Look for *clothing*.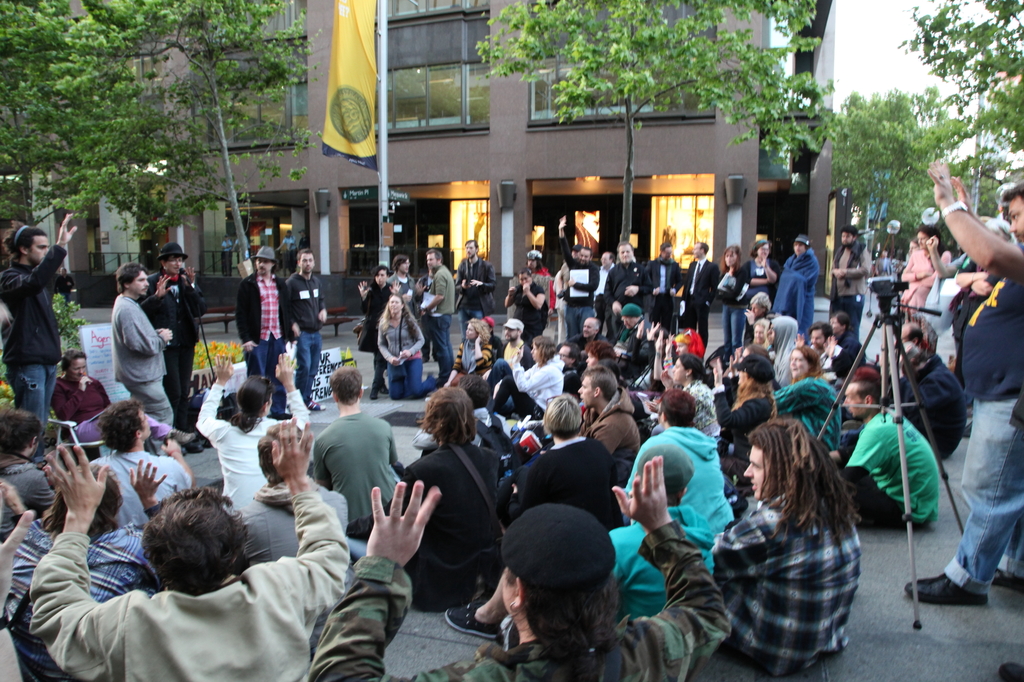
Found: crop(481, 353, 568, 420).
